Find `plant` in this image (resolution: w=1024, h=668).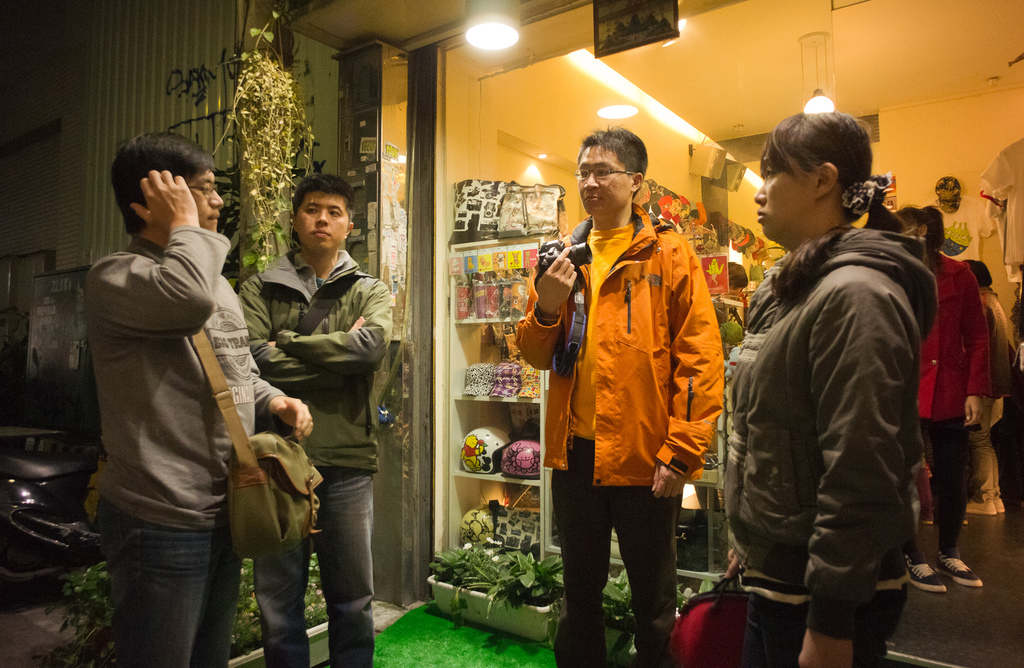
BBox(422, 539, 515, 607).
